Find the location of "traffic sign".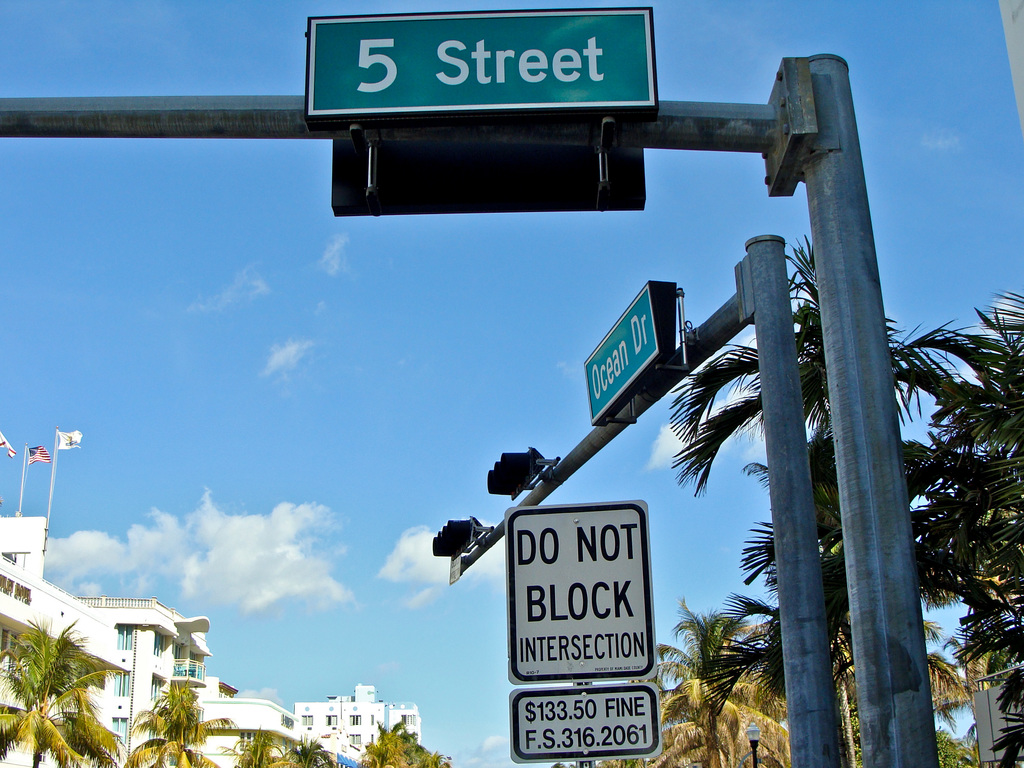
Location: (x1=306, y1=6, x2=657, y2=111).
